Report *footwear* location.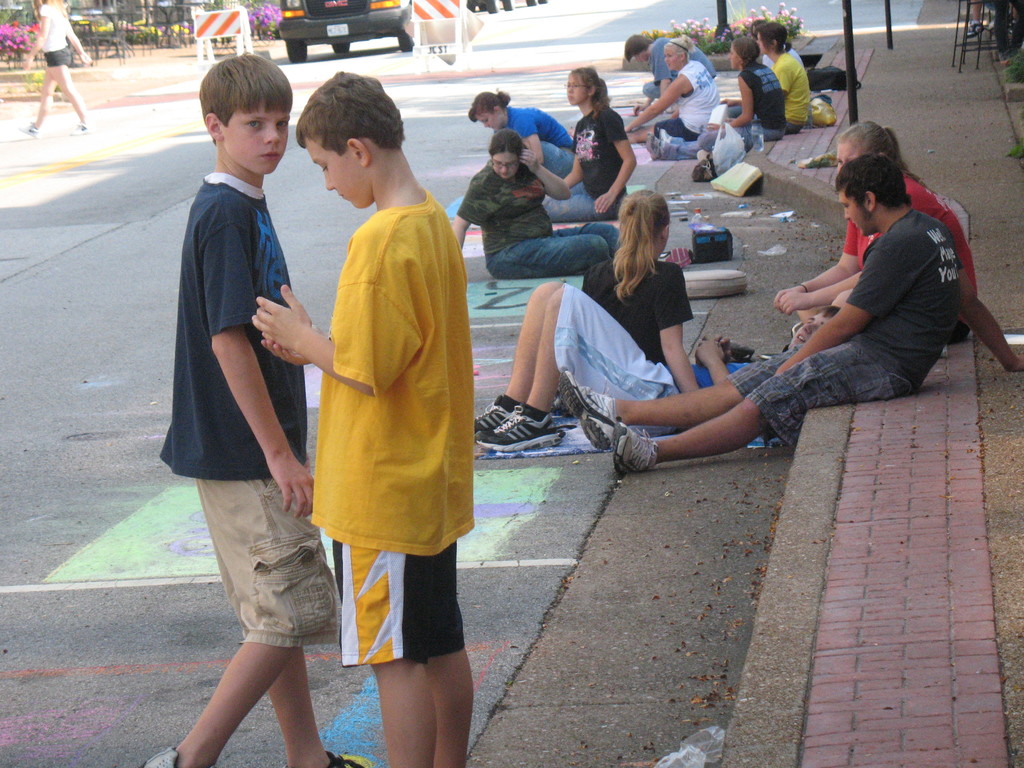
Report: Rect(644, 132, 663, 161).
